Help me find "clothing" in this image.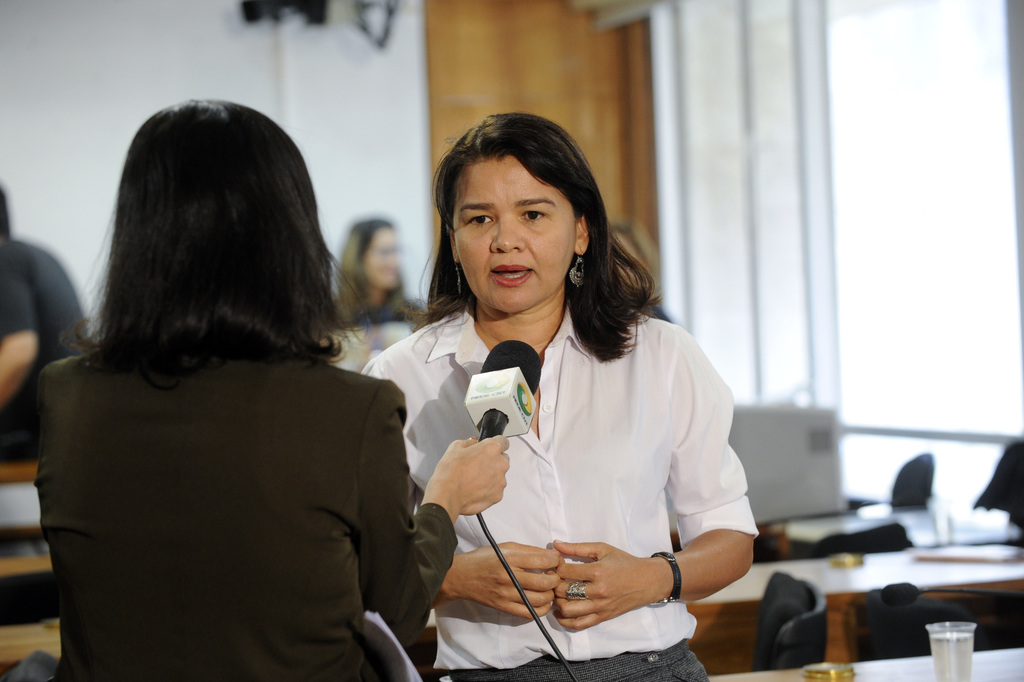
Found it: x1=362 y1=303 x2=760 y2=679.
